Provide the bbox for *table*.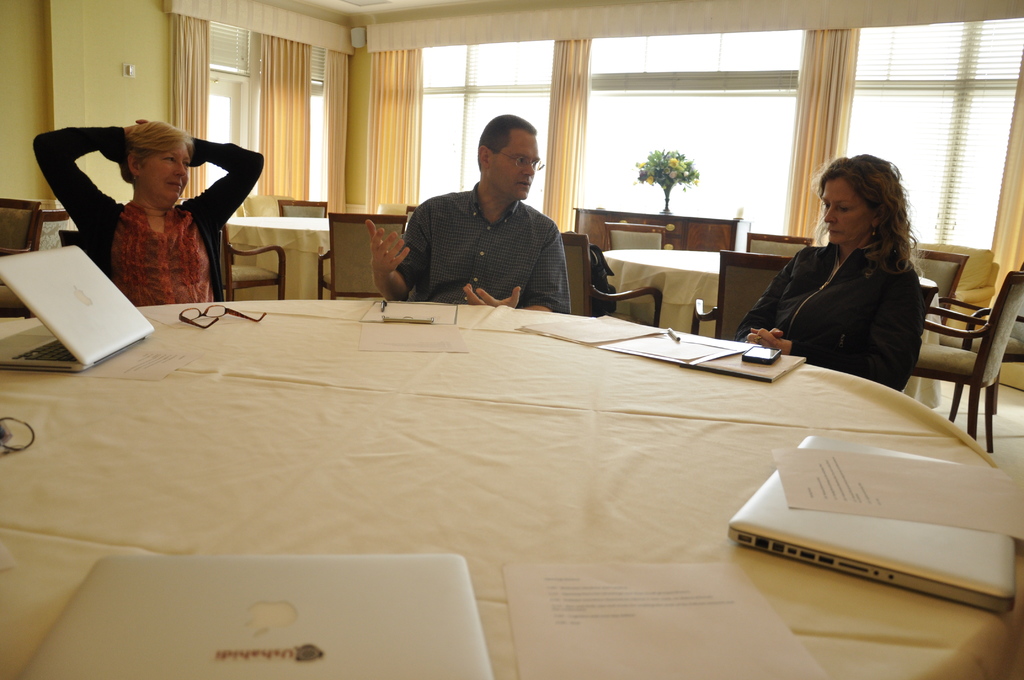
locate(228, 214, 333, 302).
